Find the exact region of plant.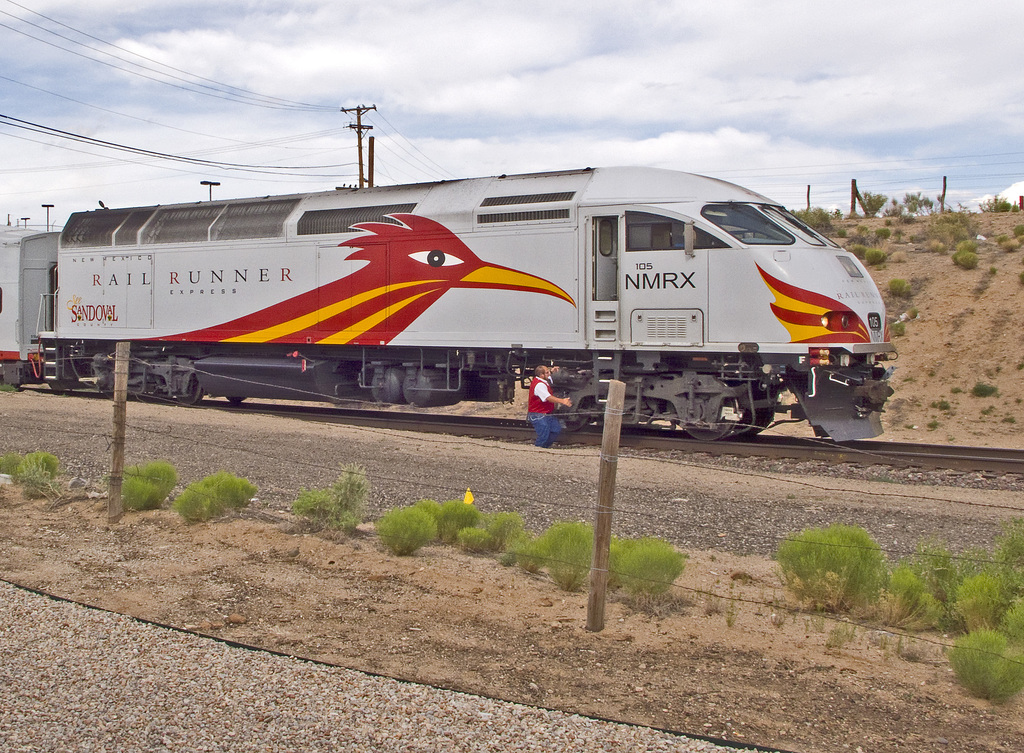
Exact region: (982, 403, 995, 417).
